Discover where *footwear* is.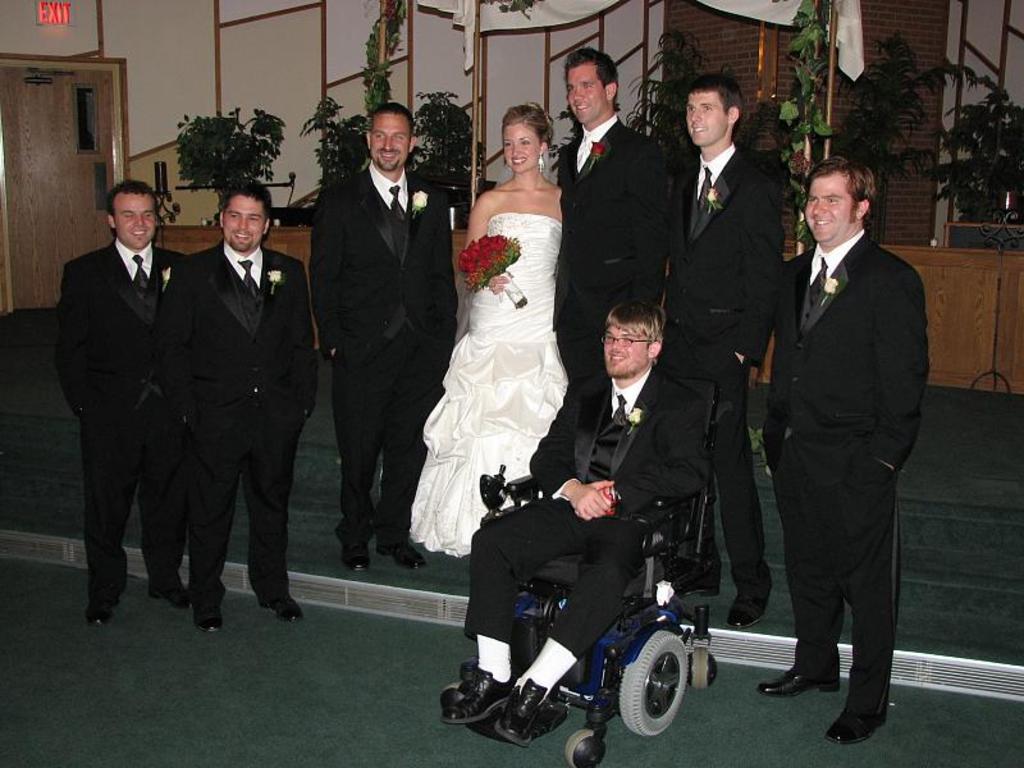
Discovered at x1=722 y1=595 x2=769 y2=628.
